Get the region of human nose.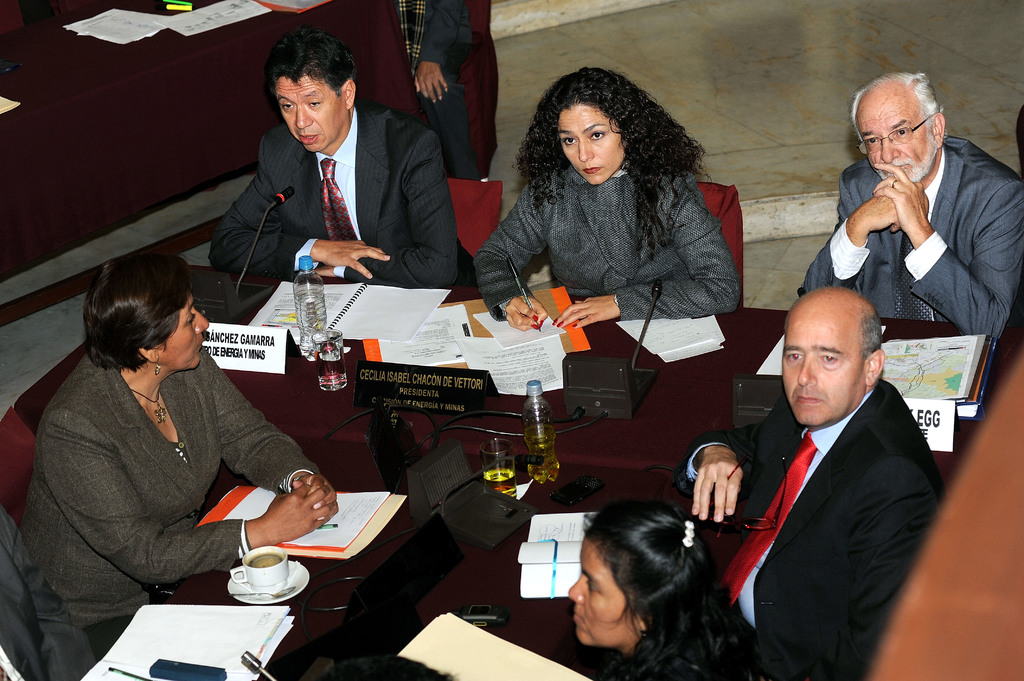
(294, 102, 312, 126).
